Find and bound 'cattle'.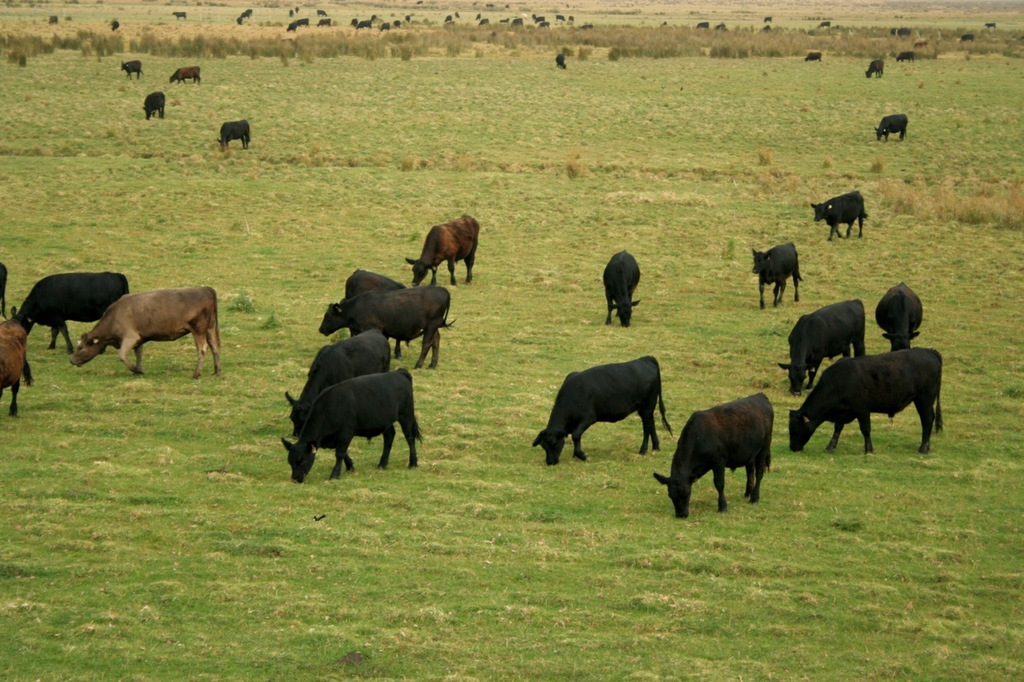
Bound: box(170, 67, 201, 84).
